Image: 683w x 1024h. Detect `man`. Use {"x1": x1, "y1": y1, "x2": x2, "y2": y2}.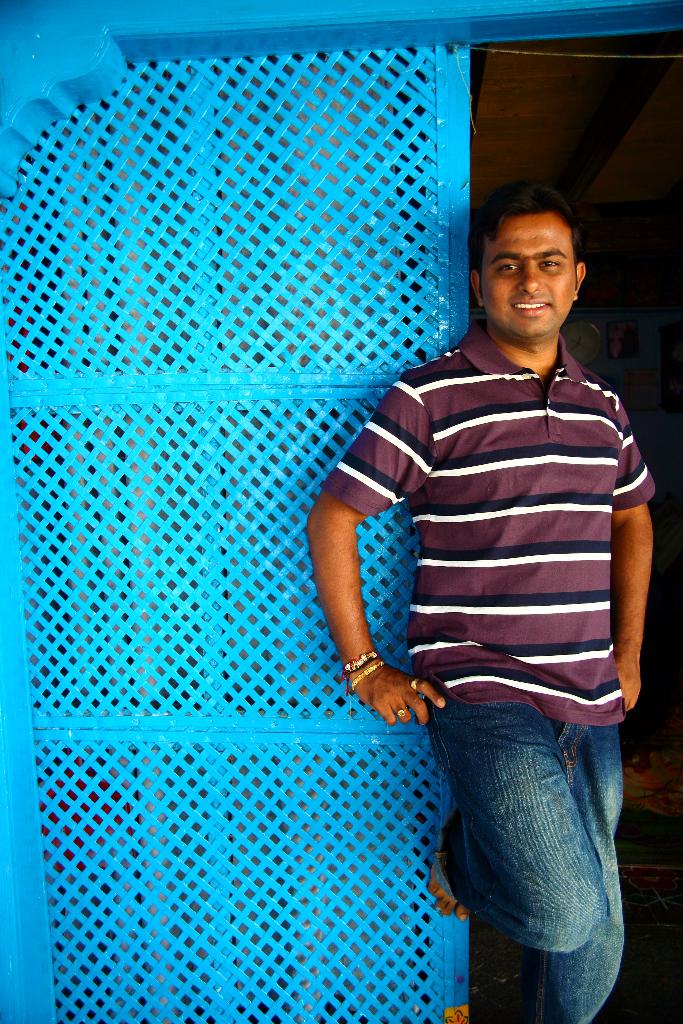
{"x1": 297, "y1": 180, "x2": 651, "y2": 1023}.
